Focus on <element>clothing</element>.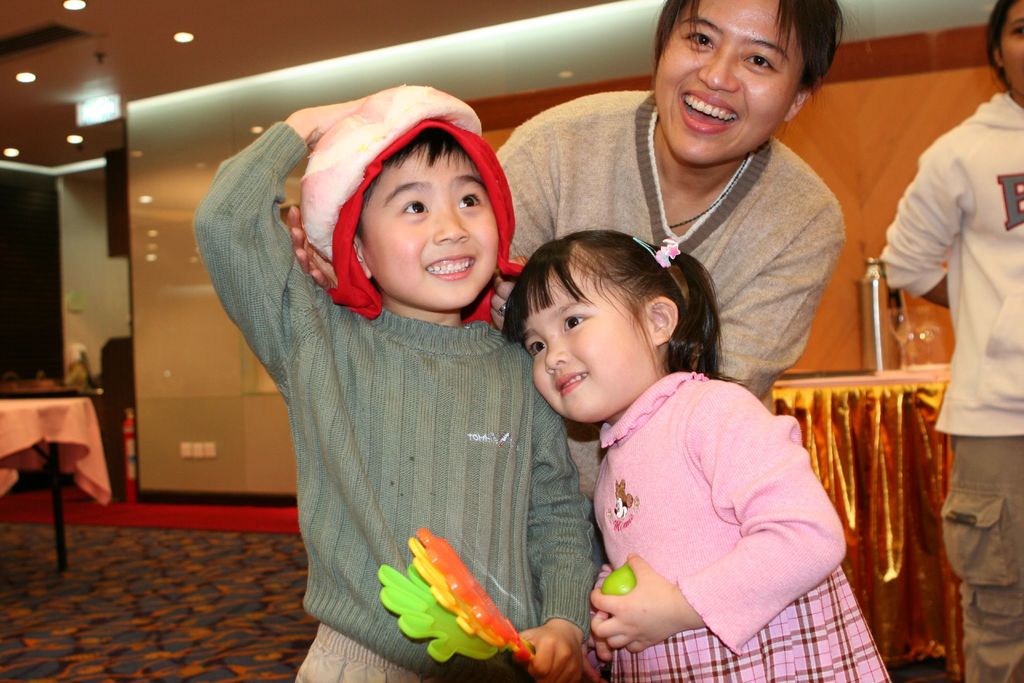
Focused at Rect(188, 80, 598, 682).
